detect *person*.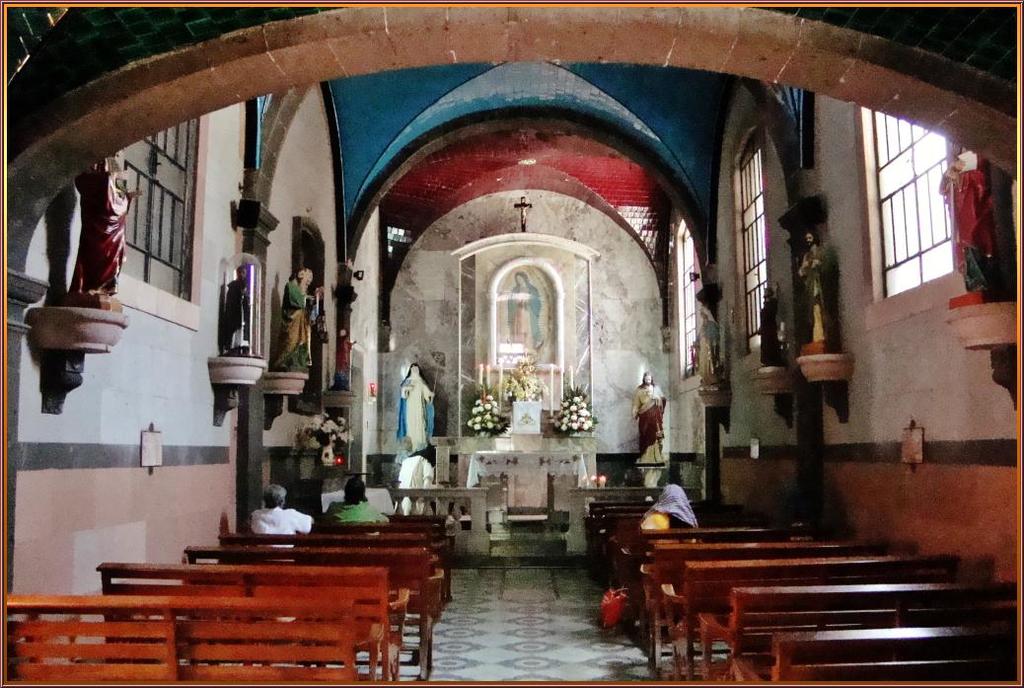
Detected at 397 363 438 457.
